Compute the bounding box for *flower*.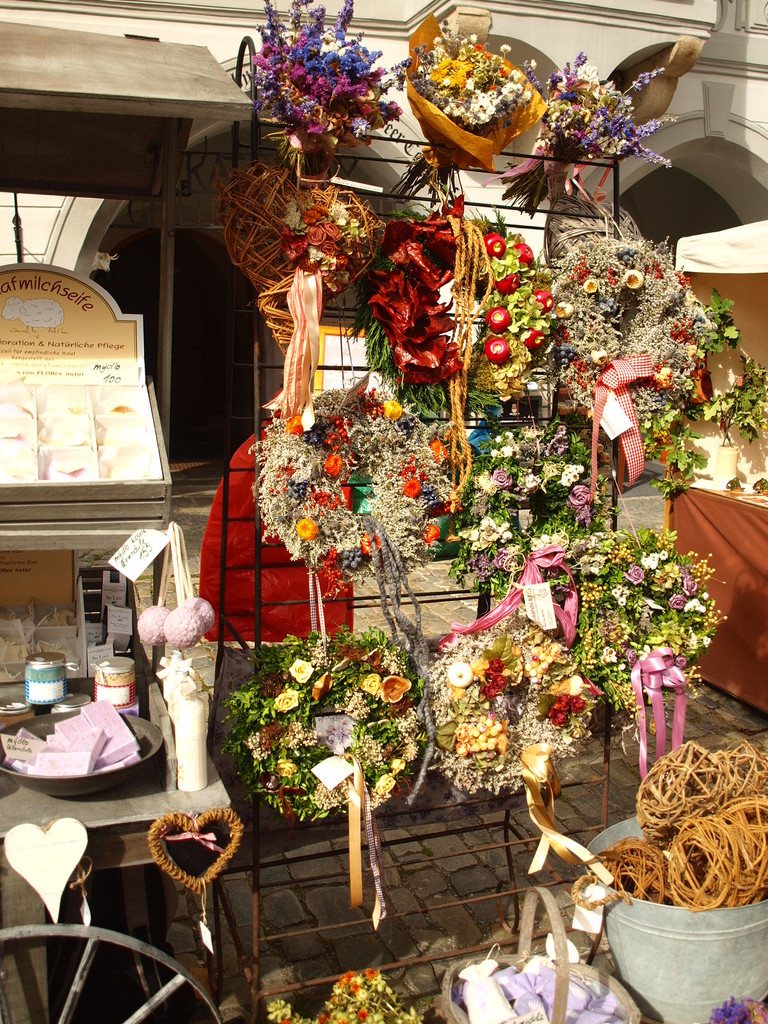
491 470 515 488.
